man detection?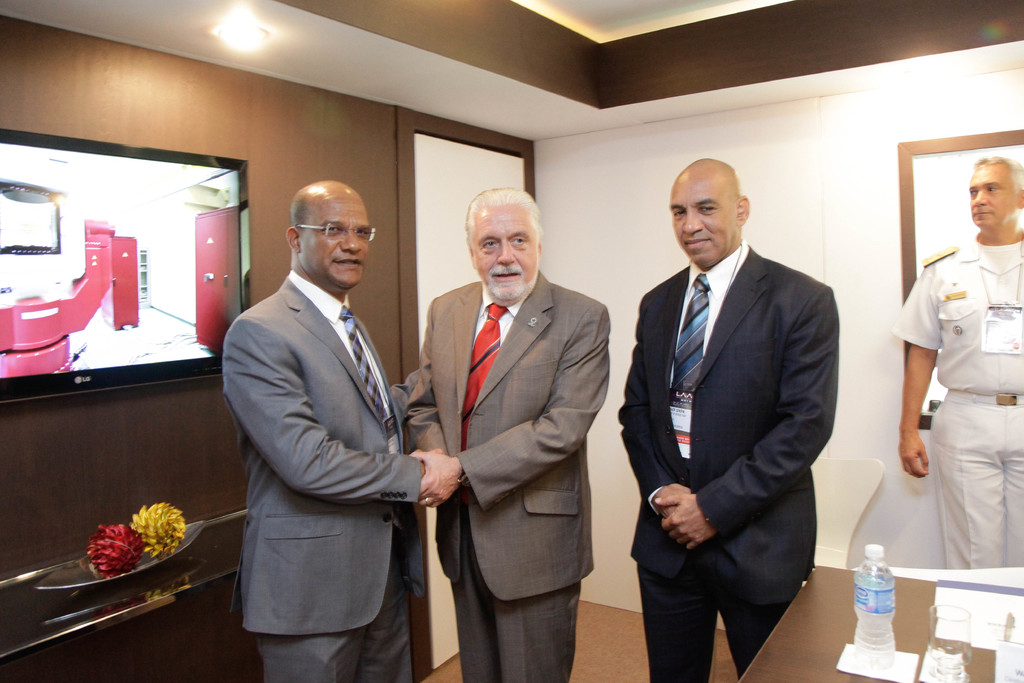
crop(623, 159, 842, 682)
